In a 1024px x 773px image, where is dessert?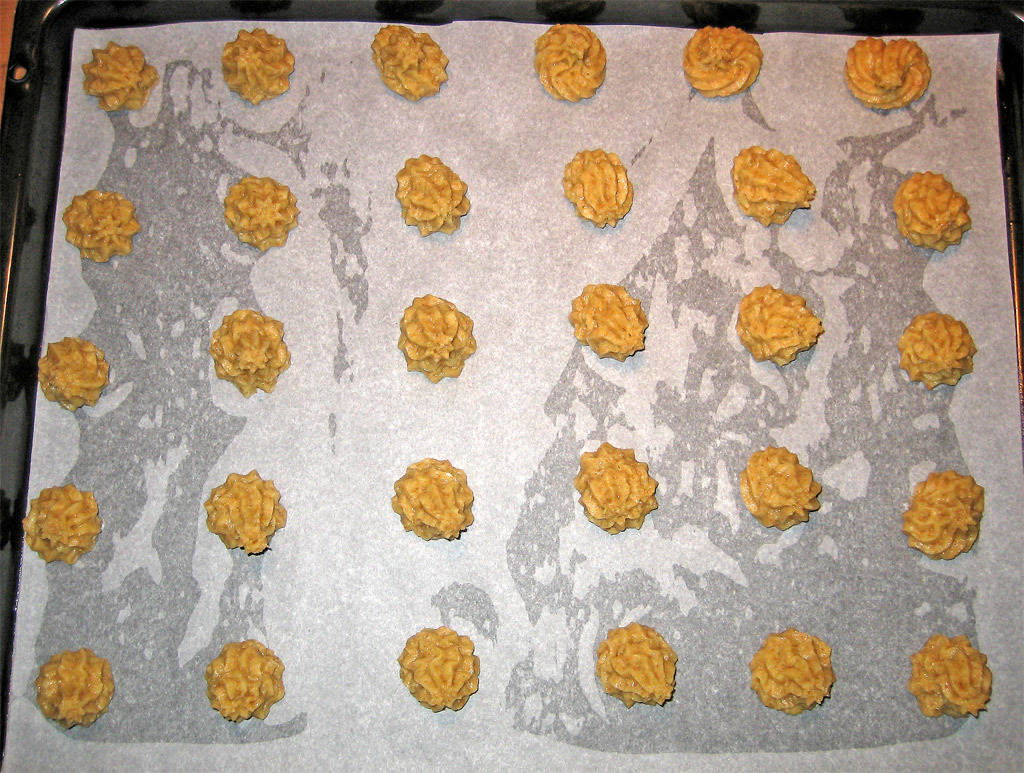
[left=223, top=175, right=299, bottom=251].
